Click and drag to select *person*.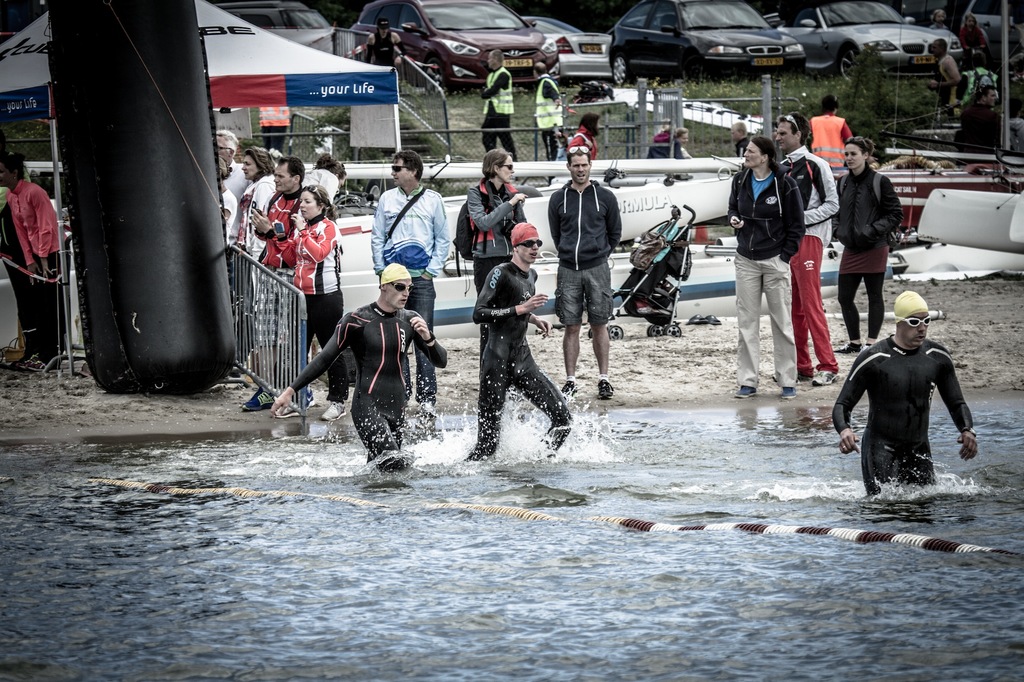
Selection: l=451, t=148, r=531, b=395.
